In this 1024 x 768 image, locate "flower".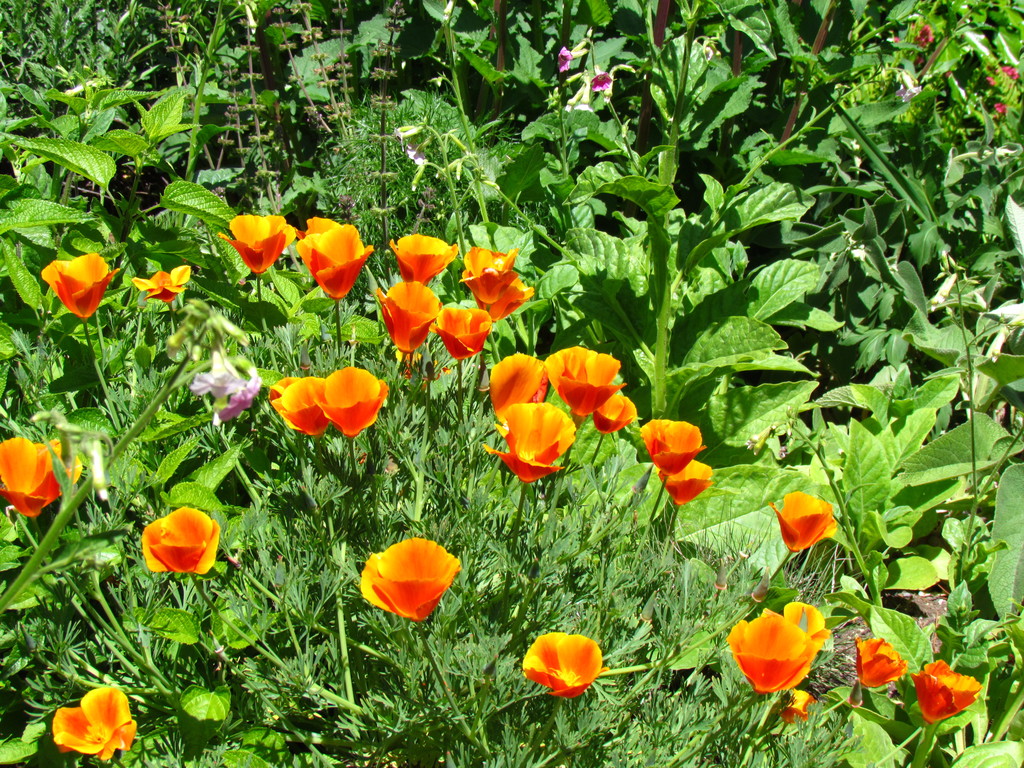
Bounding box: <box>391,127,419,150</box>.
